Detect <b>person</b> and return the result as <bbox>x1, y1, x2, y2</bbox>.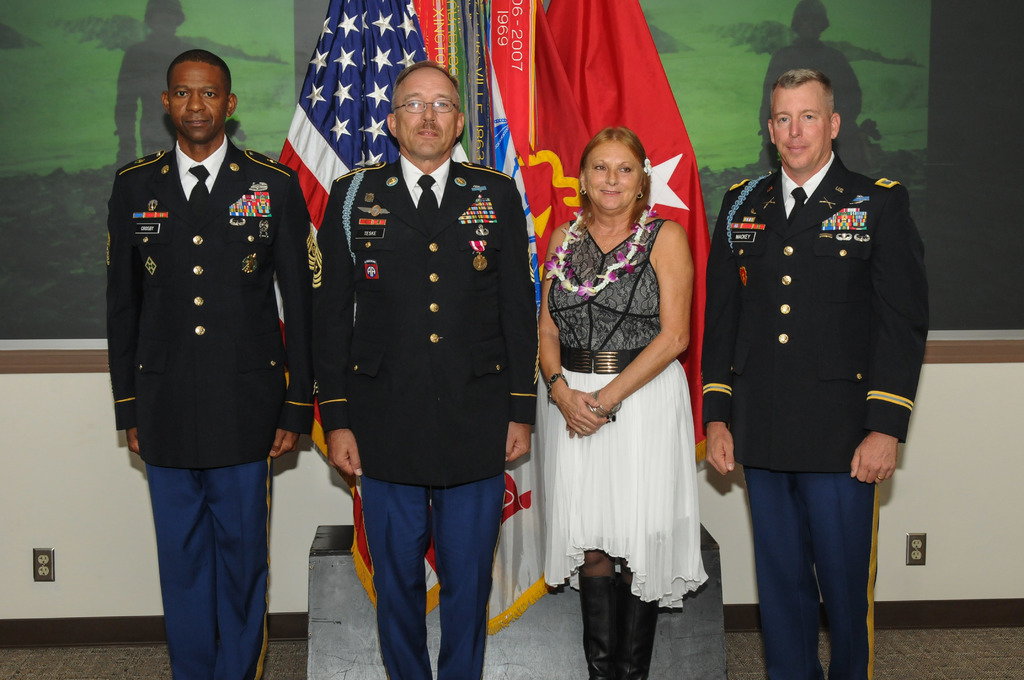
<bbox>106, 50, 319, 679</bbox>.
